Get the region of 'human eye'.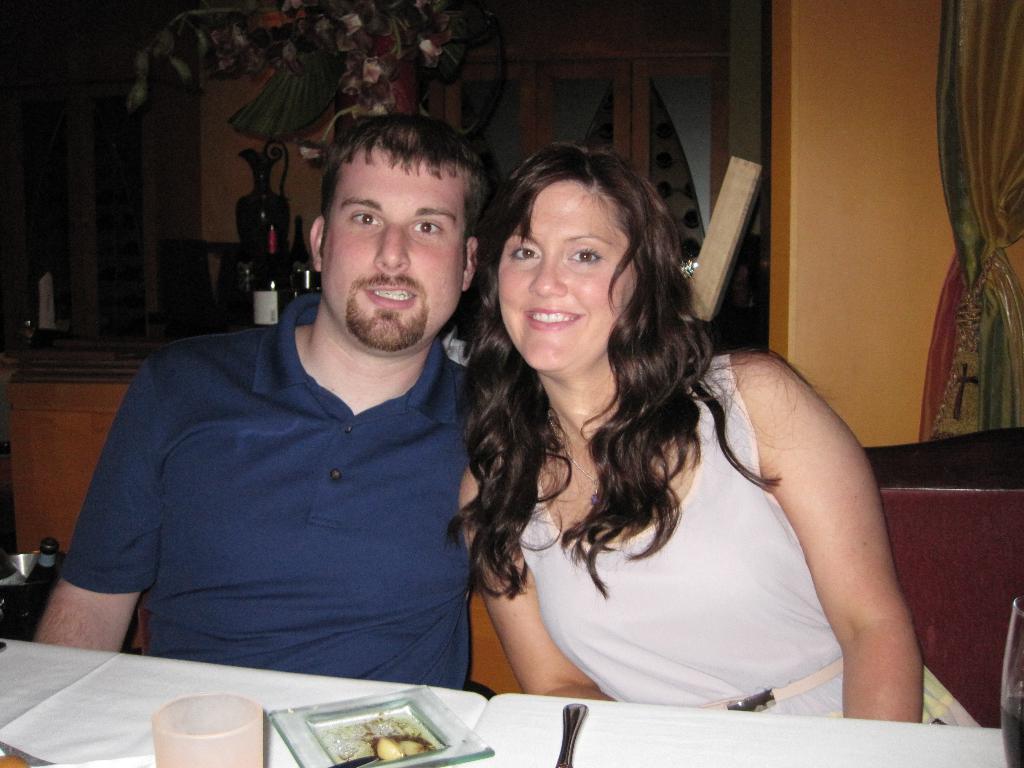
[x1=506, y1=243, x2=541, y2=262].
